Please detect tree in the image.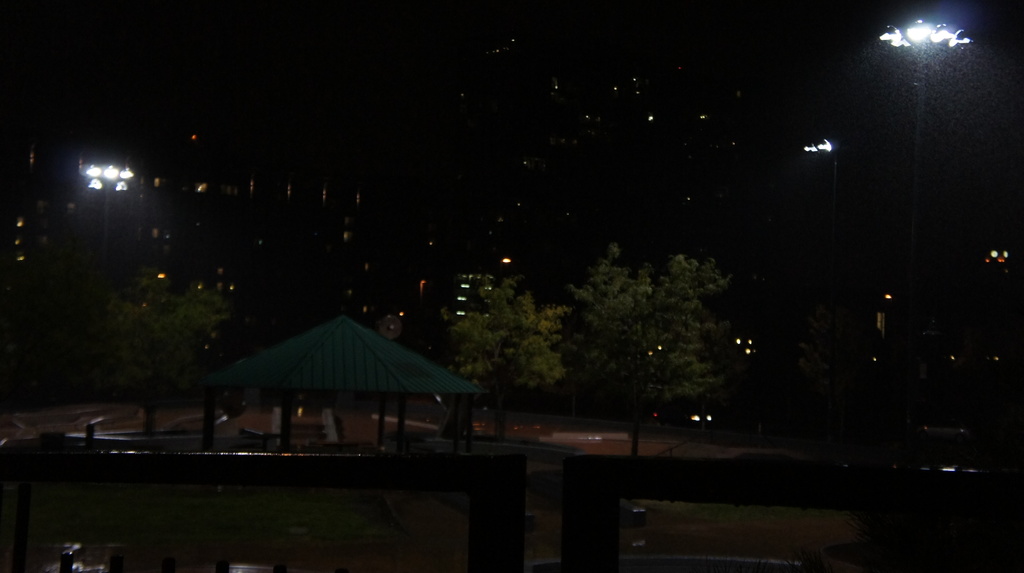
l=448, t=277, r=572, b=440.
